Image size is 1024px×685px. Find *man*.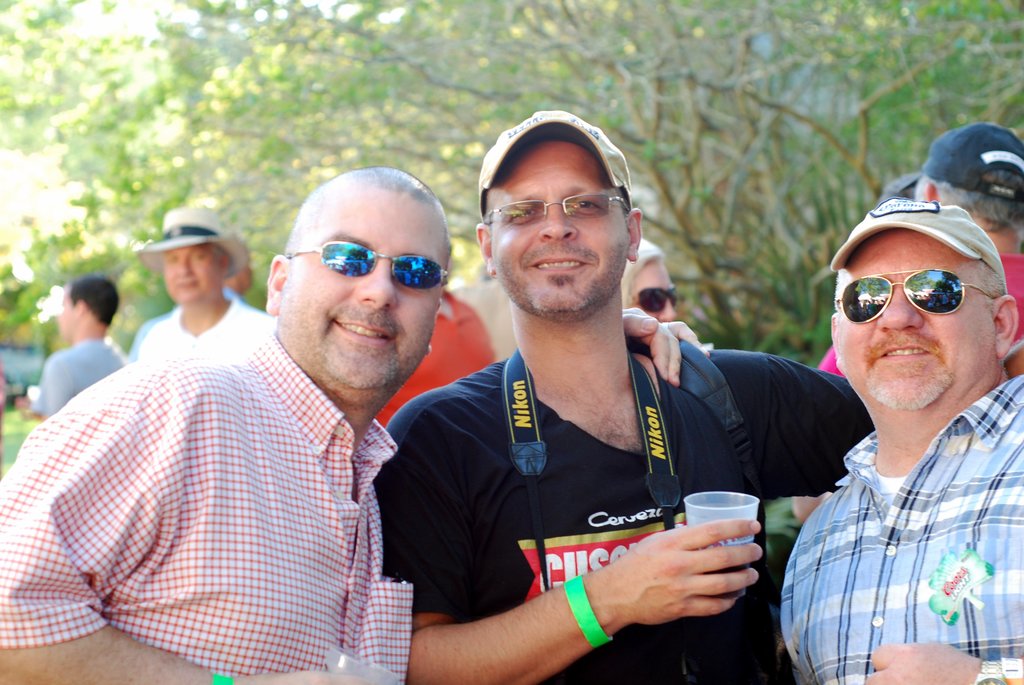
(left=16, top=274, right=125, bottom=413).
